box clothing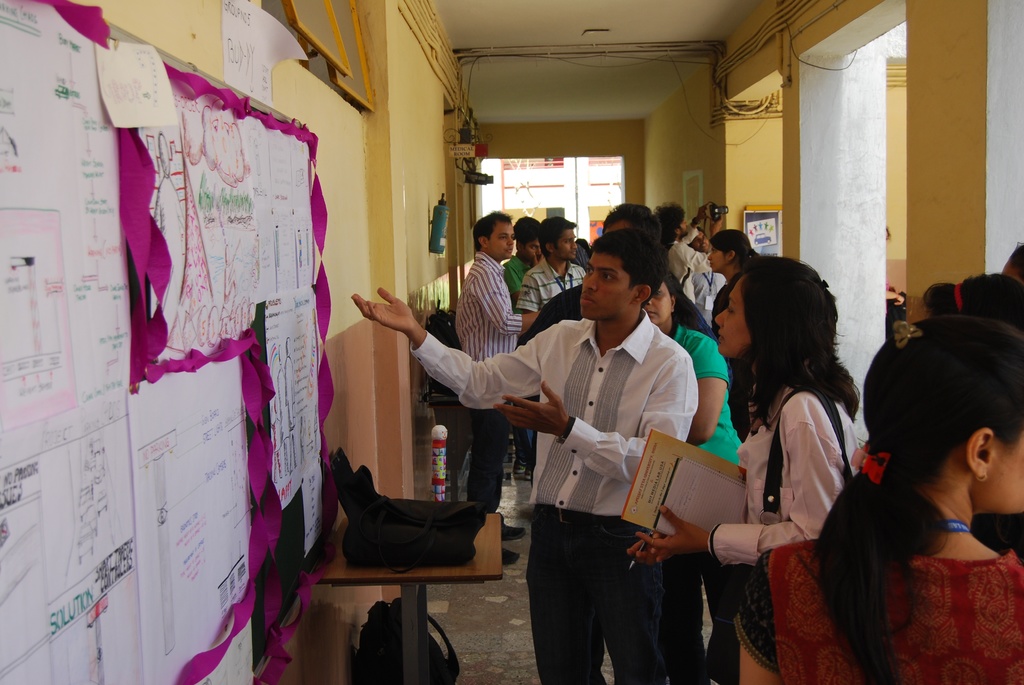
666/233/705/295
